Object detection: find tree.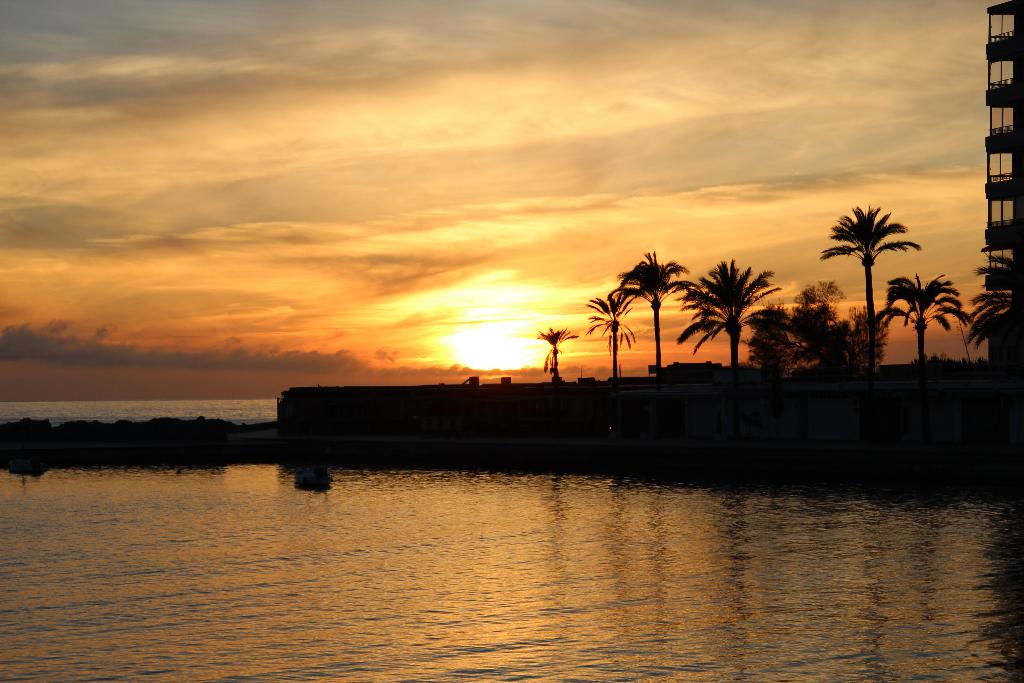
detection(875, 278, 965, 366).
